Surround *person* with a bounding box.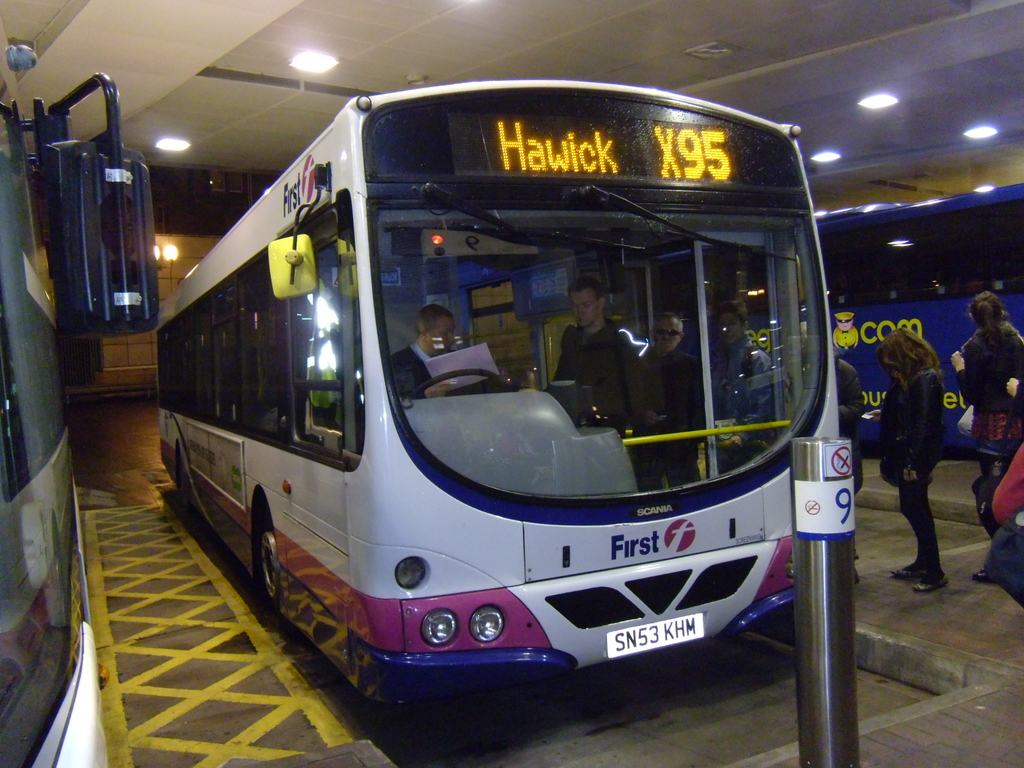
(x1=883, y1=301, x2=973, y2=605).
